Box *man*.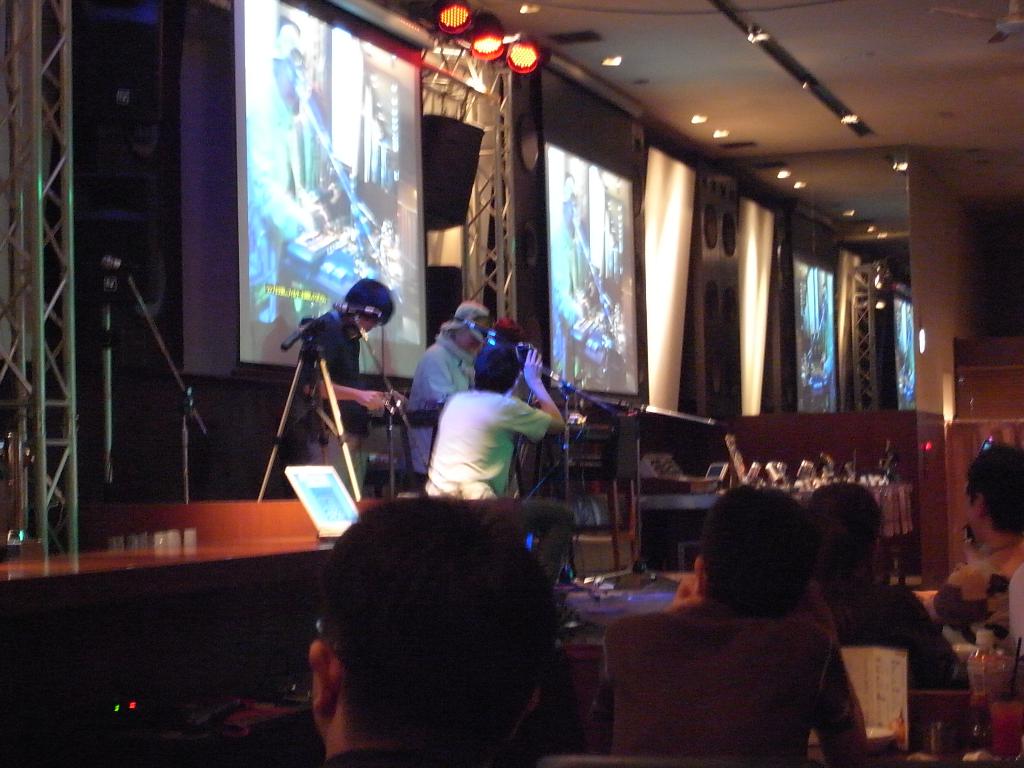
583, 499, 899, 767.
